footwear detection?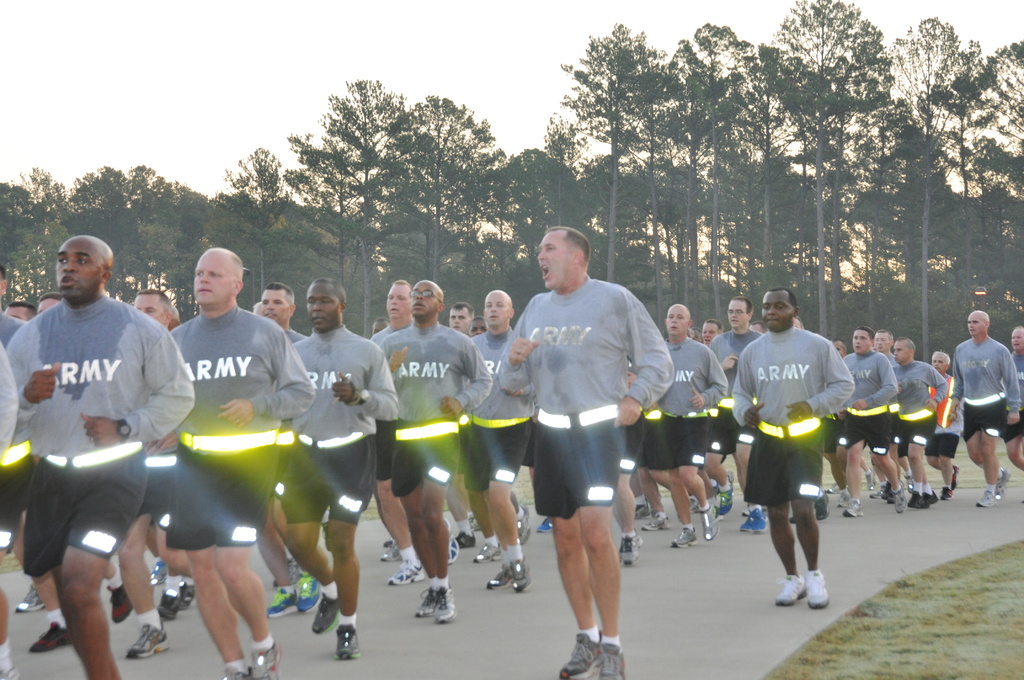
l=739, t=506, r=768, b=531
